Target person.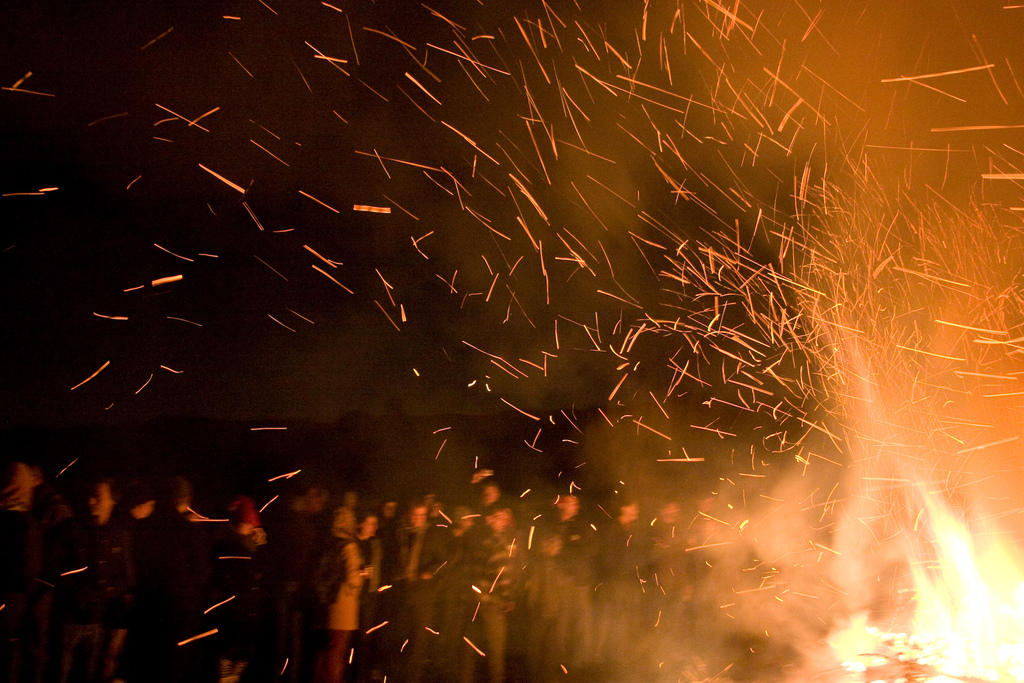
Target region: <box>137,478,218,682</box>.
